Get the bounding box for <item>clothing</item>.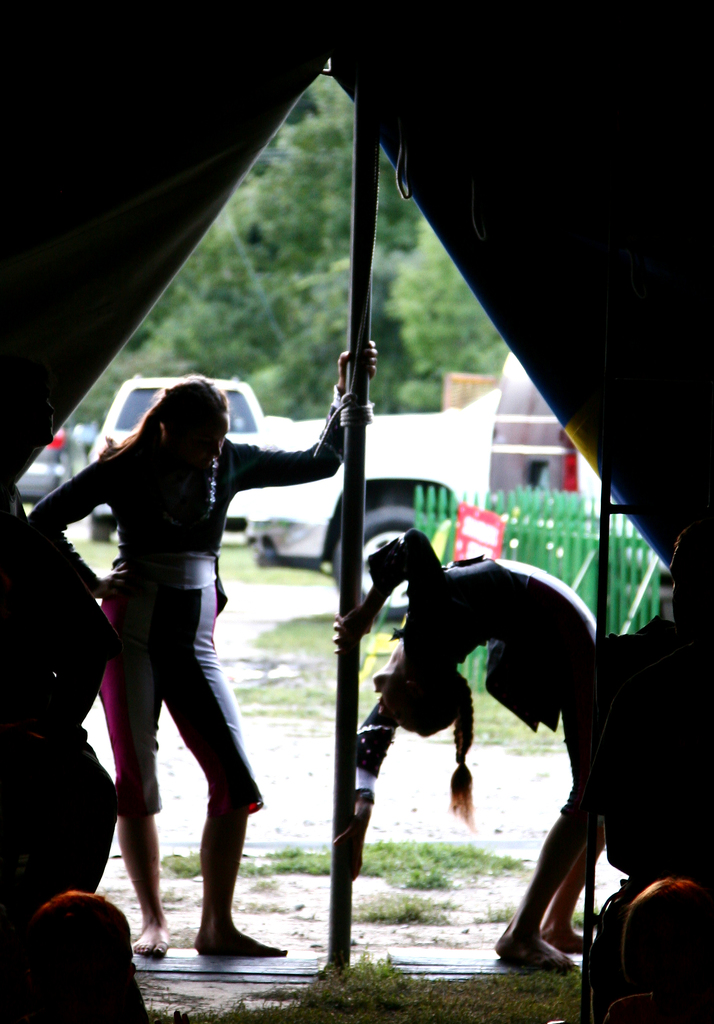
<box>360,525,606,816</box>.
